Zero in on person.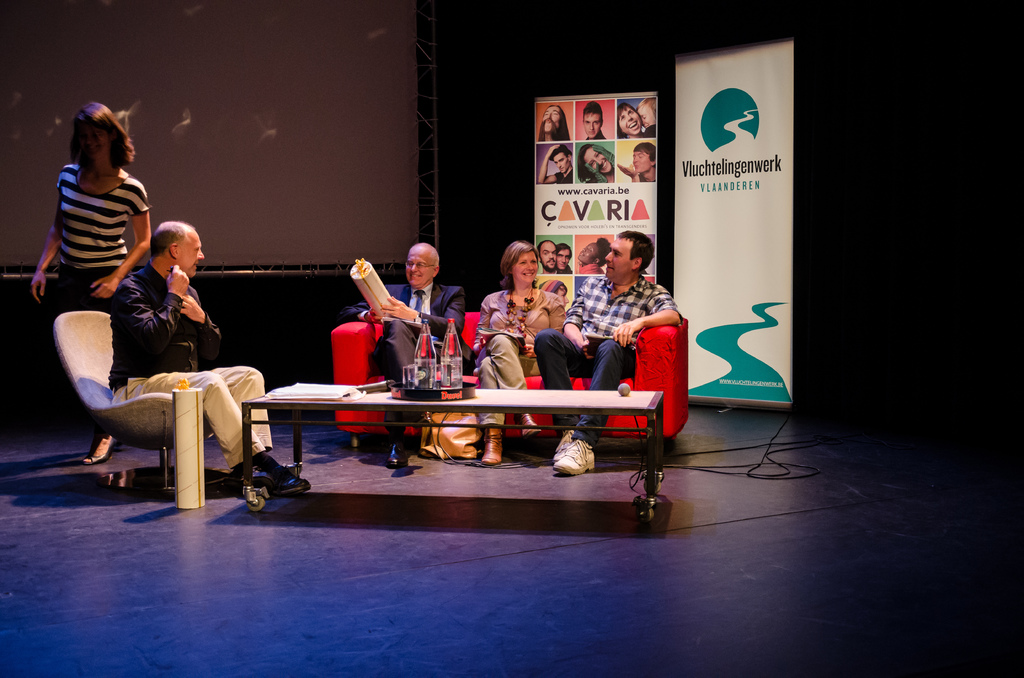
Zeroed in: {"x1": 582, "y1": 143, "x2": 613, "y2": 179}.
